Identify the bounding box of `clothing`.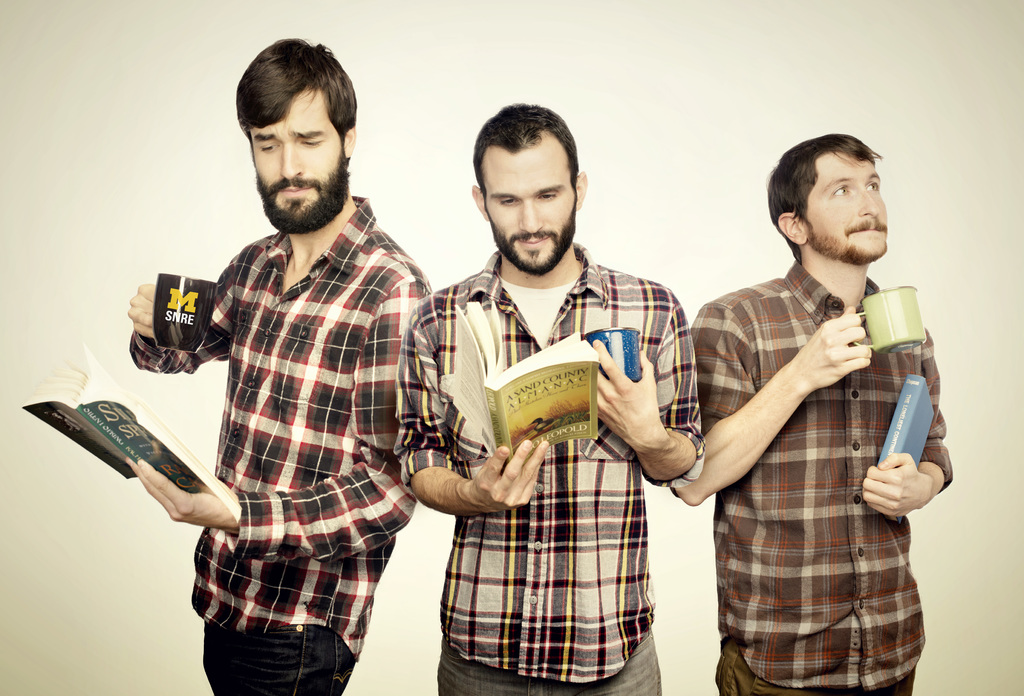
[690,258,954,695].
